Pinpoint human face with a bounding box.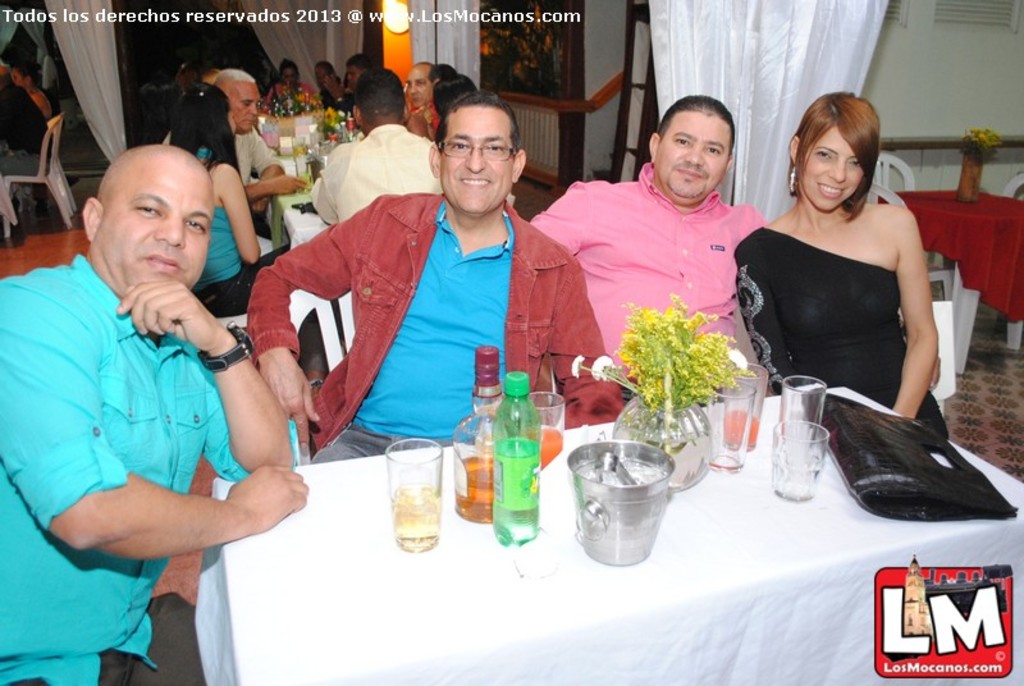
[left=657, top=114, right=730, bottom=197].
